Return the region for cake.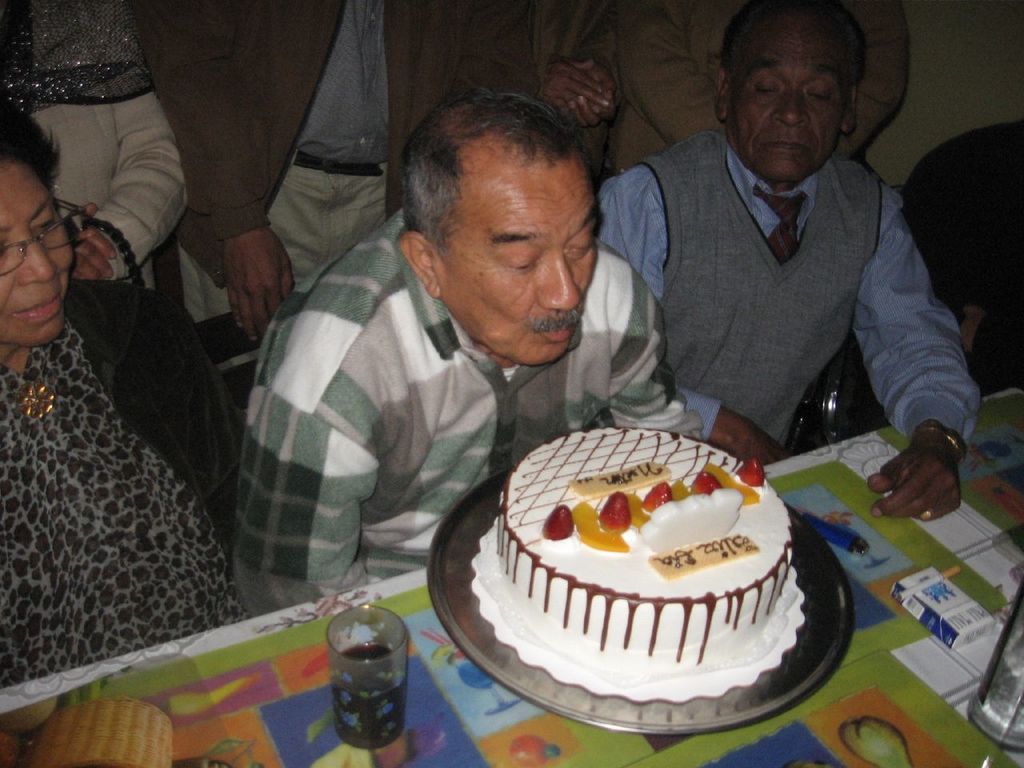
470/426/794/677.
